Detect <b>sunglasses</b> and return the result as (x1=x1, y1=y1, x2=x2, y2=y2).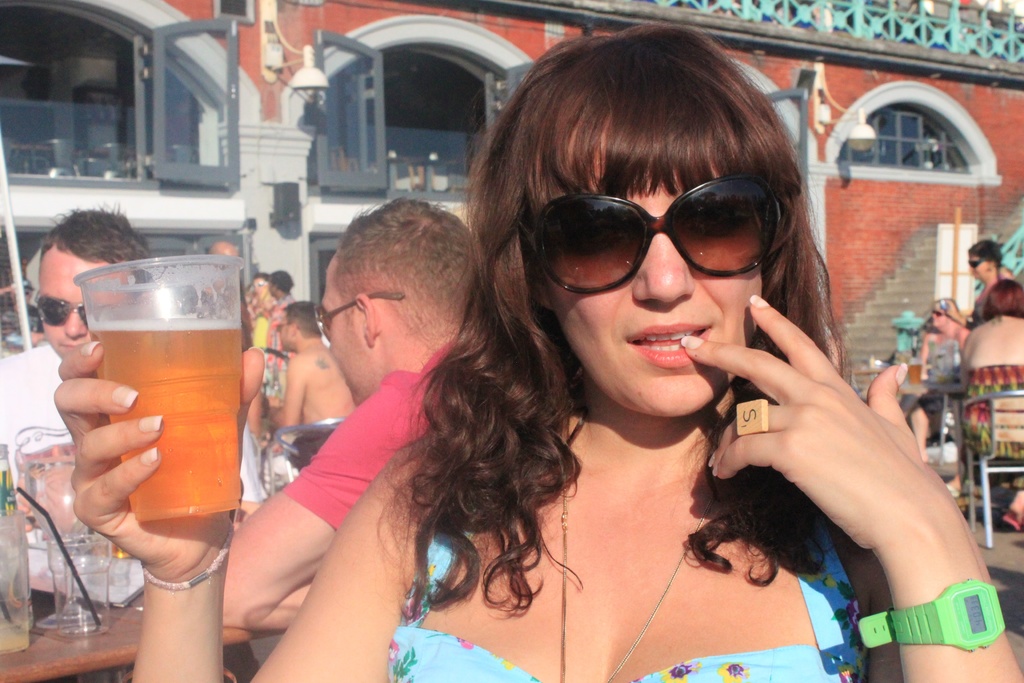
(x1=967, y1=254, x2=987, y2=269).
